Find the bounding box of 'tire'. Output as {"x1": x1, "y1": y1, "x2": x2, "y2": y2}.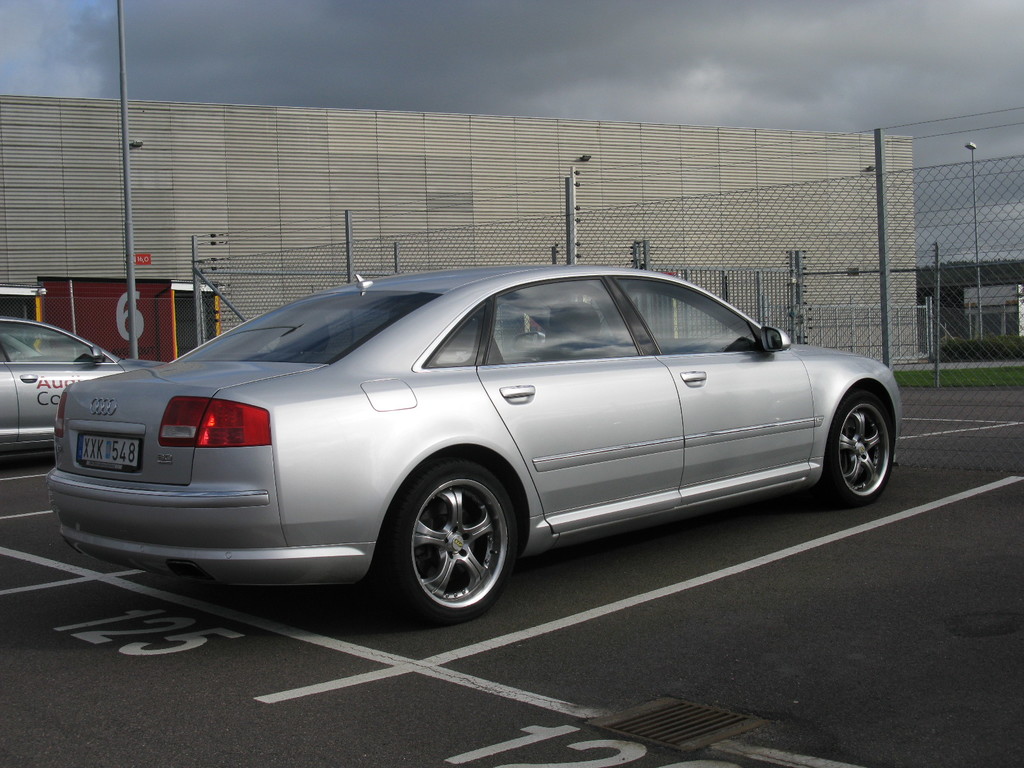
{"x1": 825, "y1": 388, "x2": 892, "y2": 505}.
